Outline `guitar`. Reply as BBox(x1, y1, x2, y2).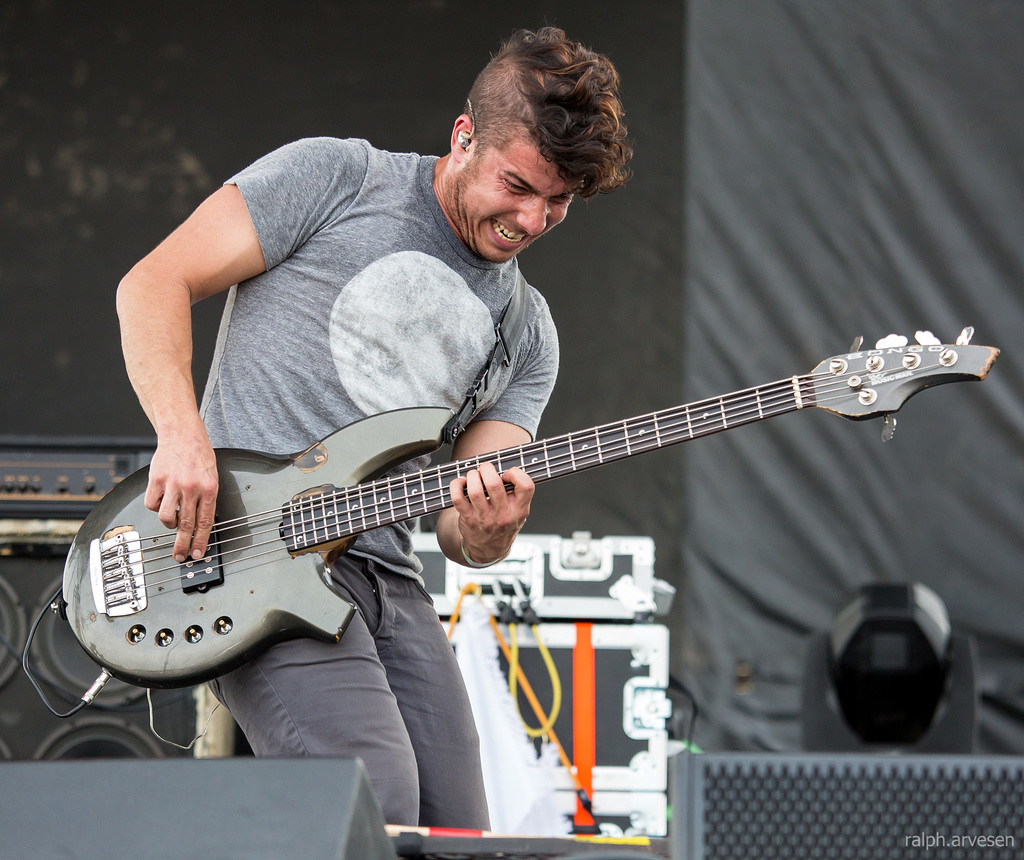
BBox(54, 324, 1002, 697).
